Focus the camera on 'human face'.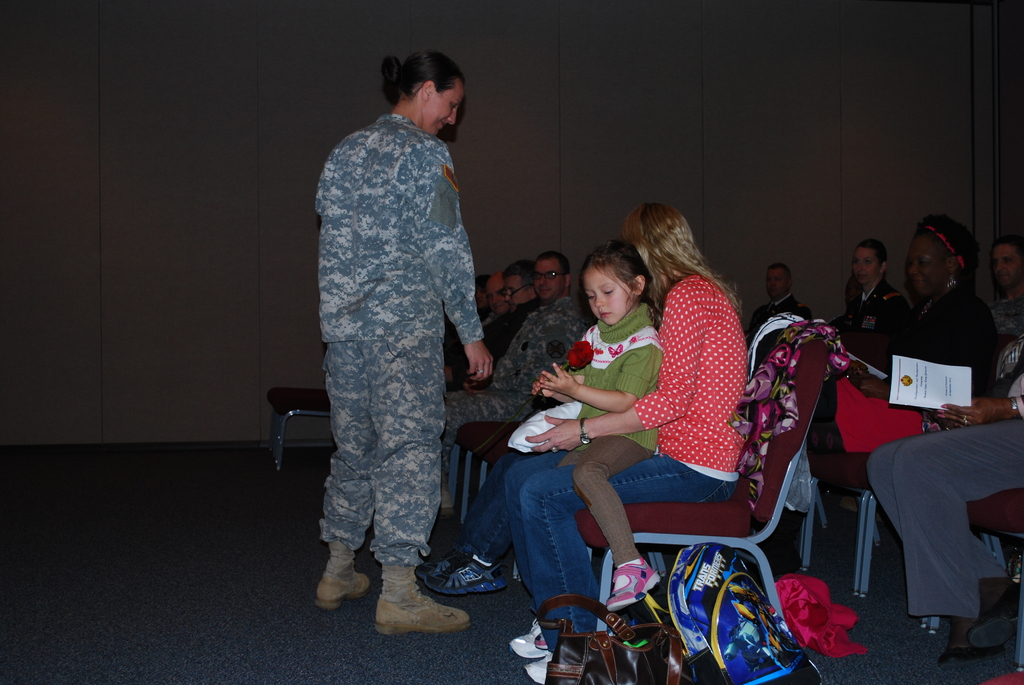
Focus region: [x1=590, y1=264, x2=632, y2=325].
